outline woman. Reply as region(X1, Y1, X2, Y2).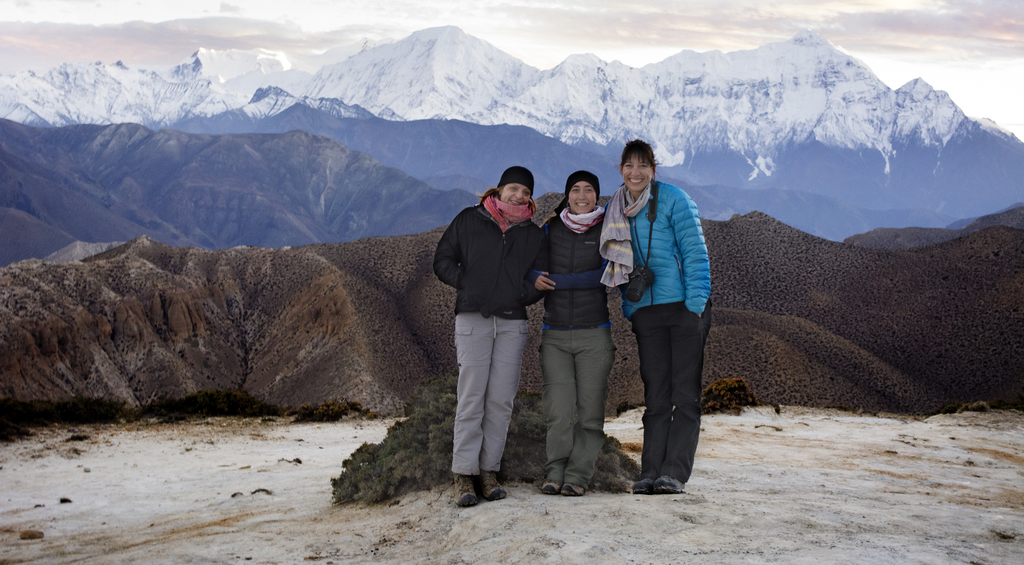
region(430, 161, 545, 512).
